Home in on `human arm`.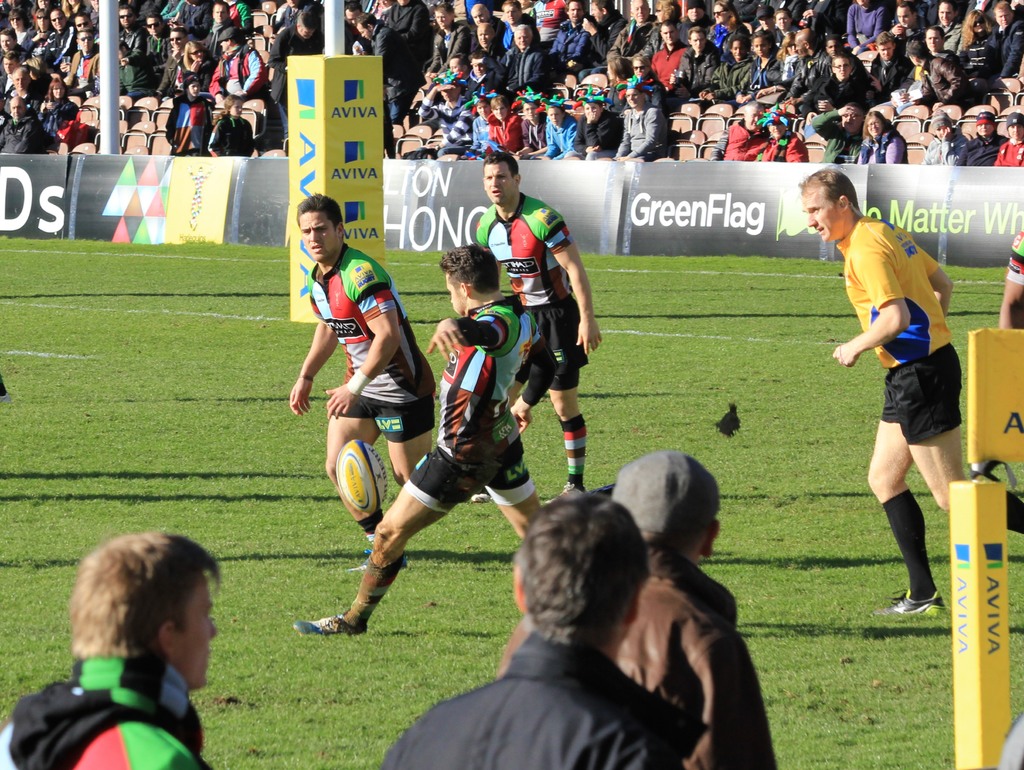
Homed in at [424,310,508,359].
